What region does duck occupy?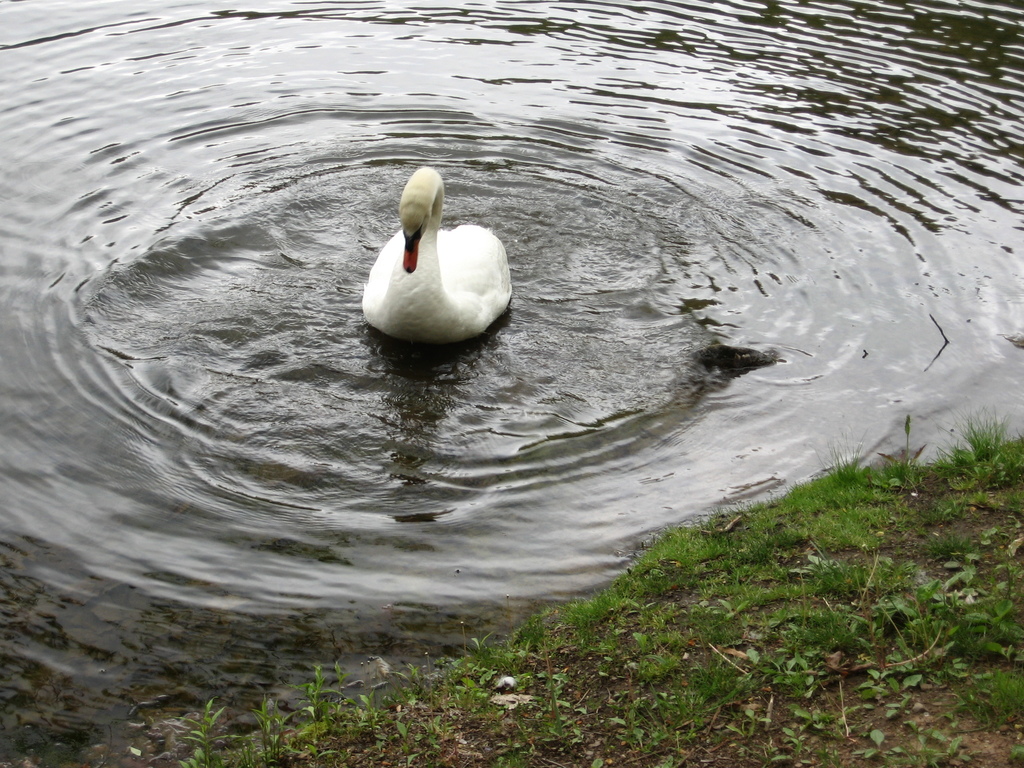
(346,179,526,346).
